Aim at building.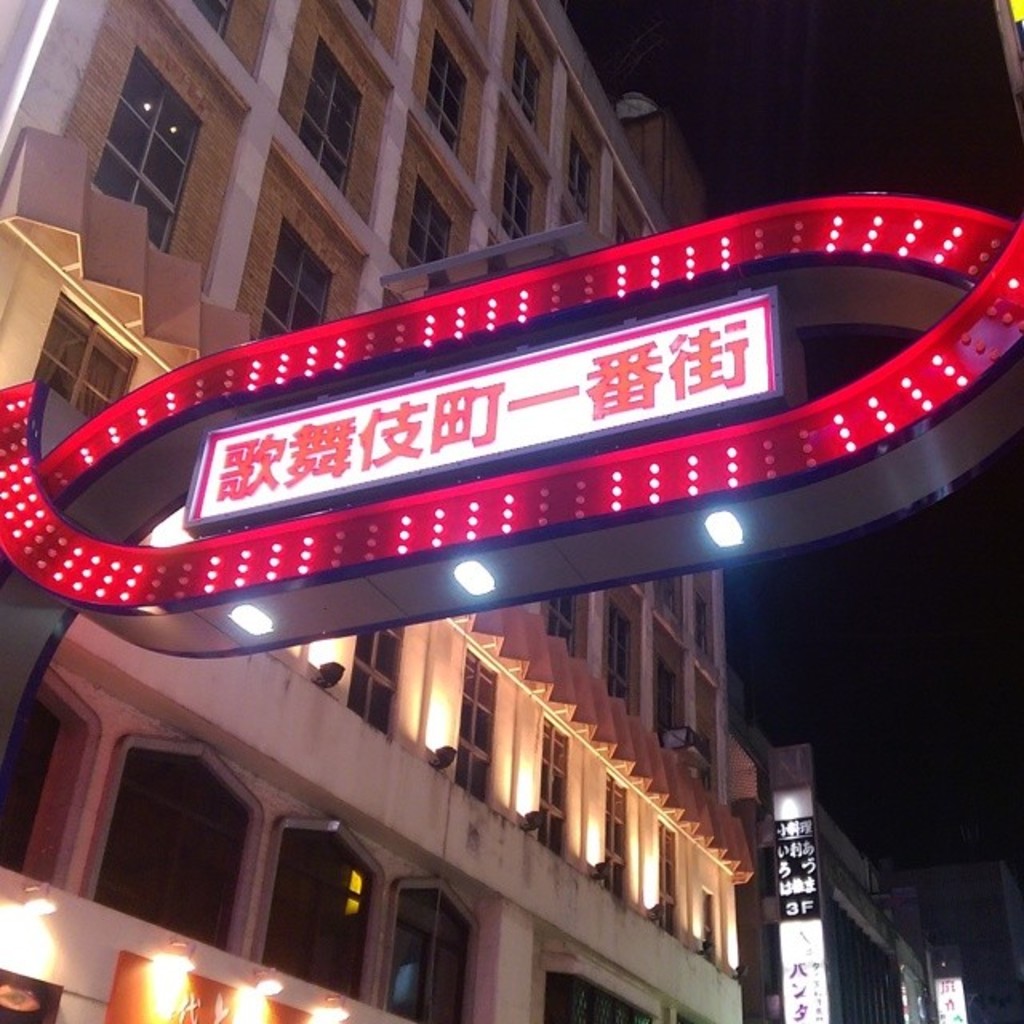
Aimed at 923/862/1022/1022.
